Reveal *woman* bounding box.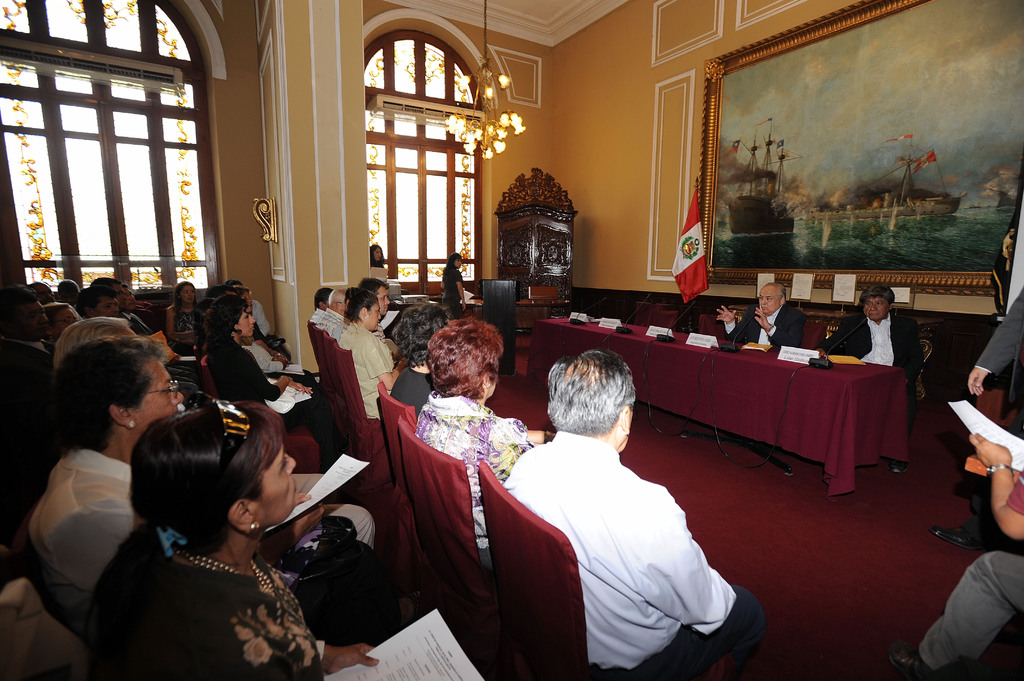
Revealed: 28/335/376/649.
